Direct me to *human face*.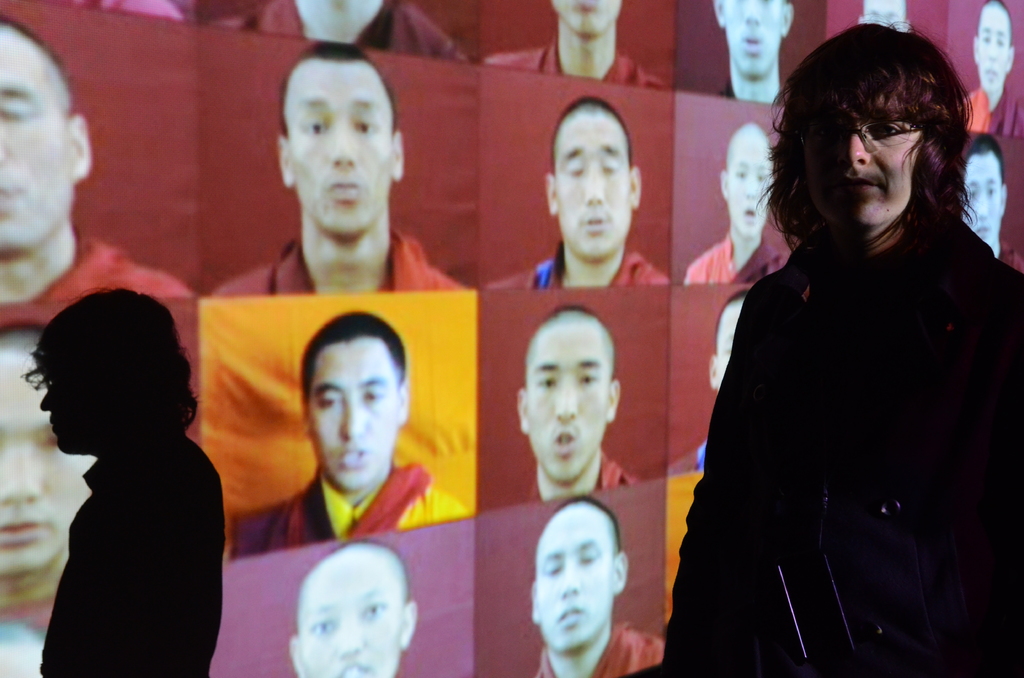
Direction: 36 379 85 455.
